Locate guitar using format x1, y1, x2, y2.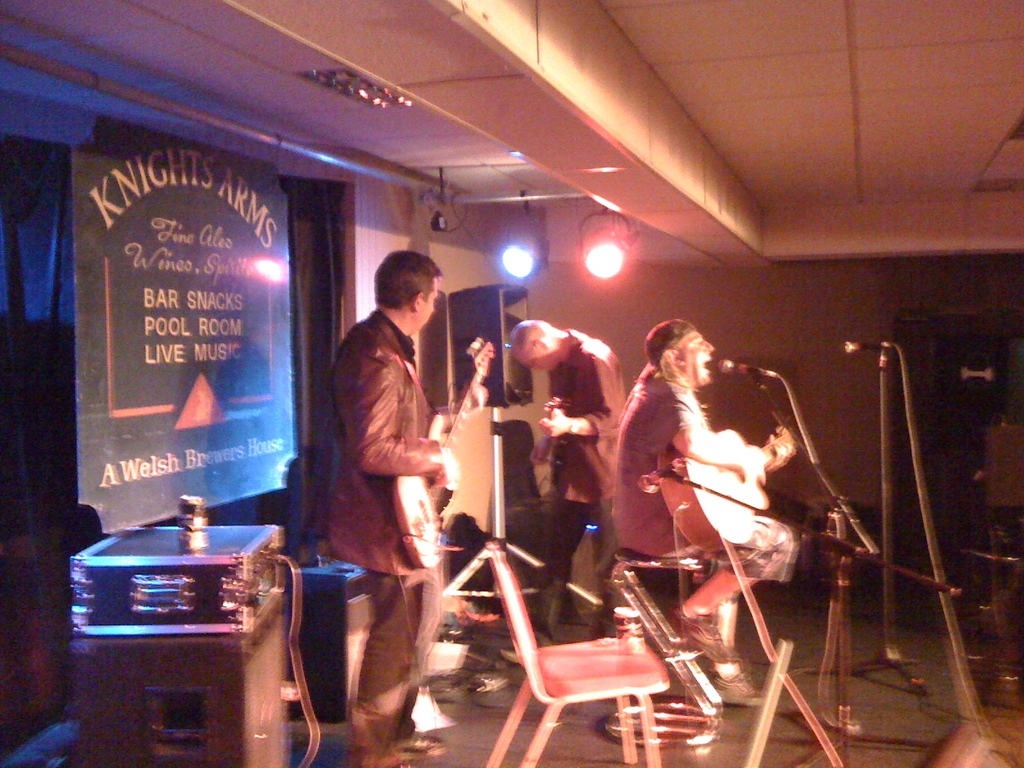
387, 335, 495, 570.
